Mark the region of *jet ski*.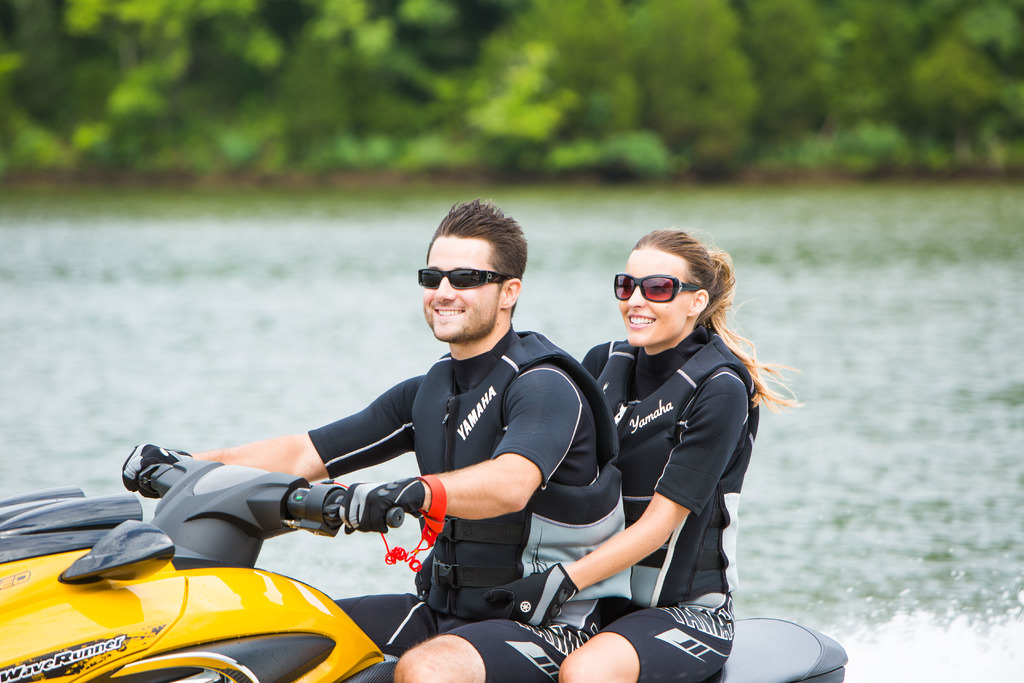
Region: pyautogui.locateOnScreen(0, 457, 849, 682).
